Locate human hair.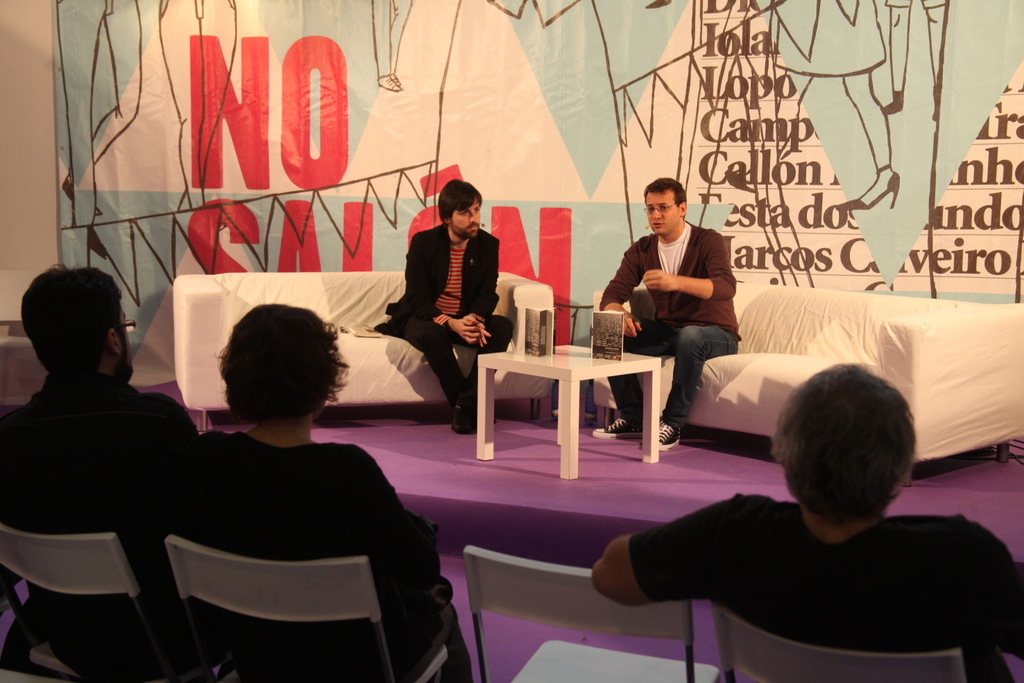
Bounding box: rect(17, 261, 123, 370).
